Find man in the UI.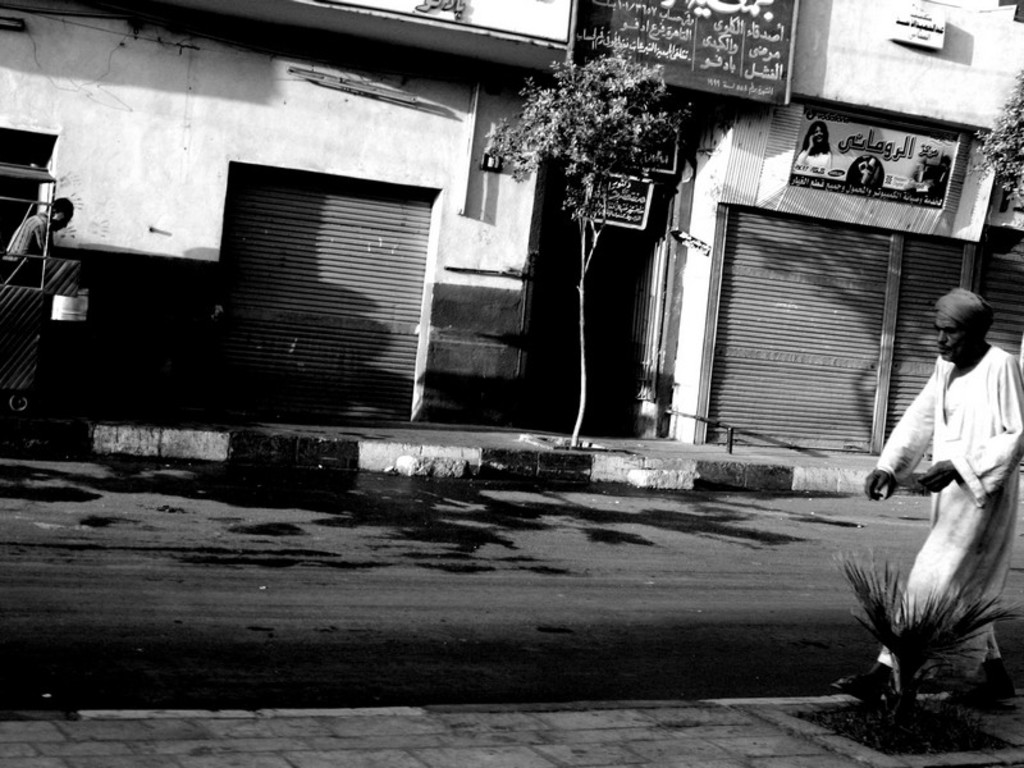
UI element at [left=870, top=312, right=1023, bottom=712].
